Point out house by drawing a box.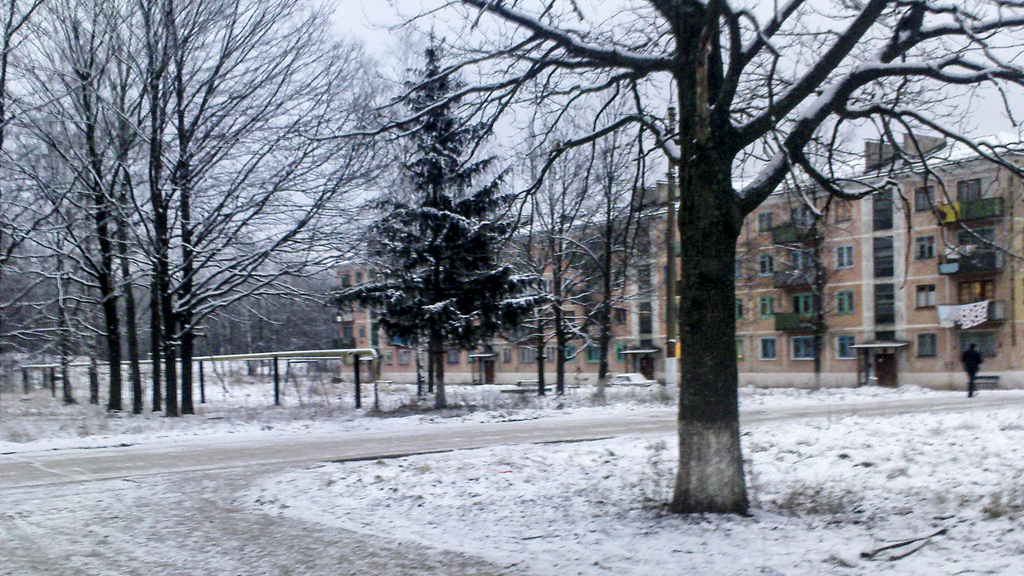
334, 132, 1023, 396.
